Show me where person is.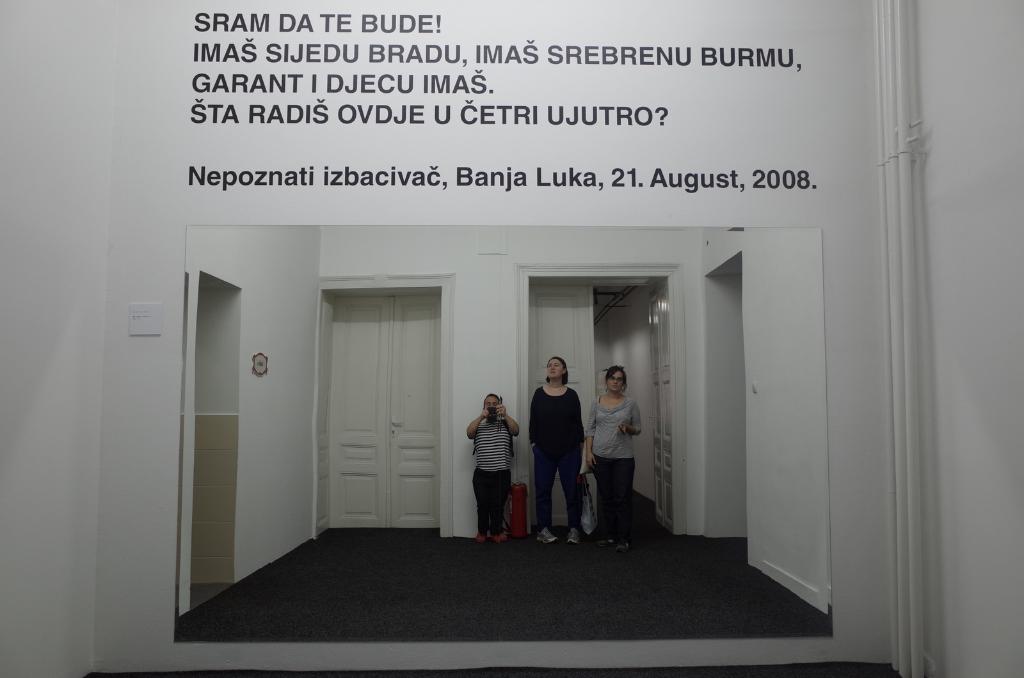
person is at BBox(582, 364, 644, 534).
